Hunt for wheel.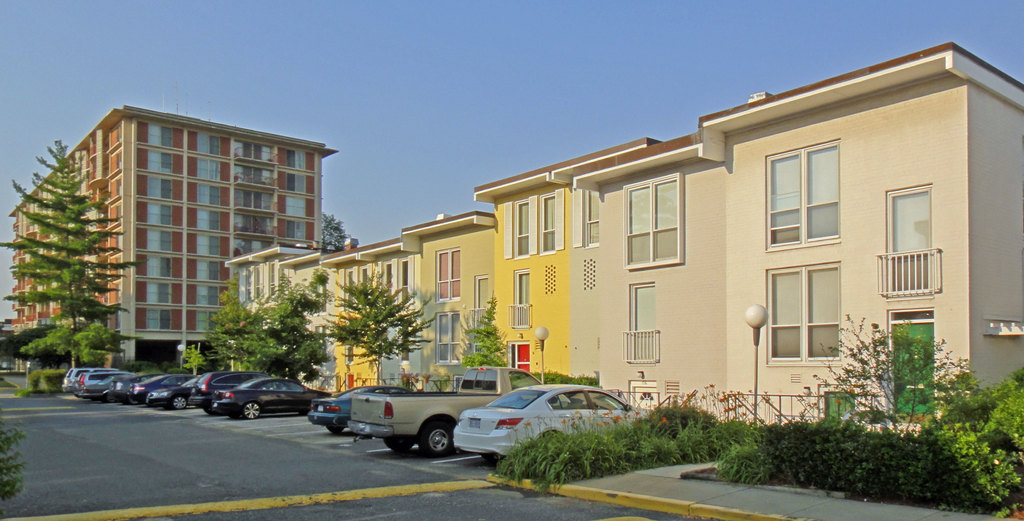
Hunted down at bbox=[328, 424, 342, 435].
